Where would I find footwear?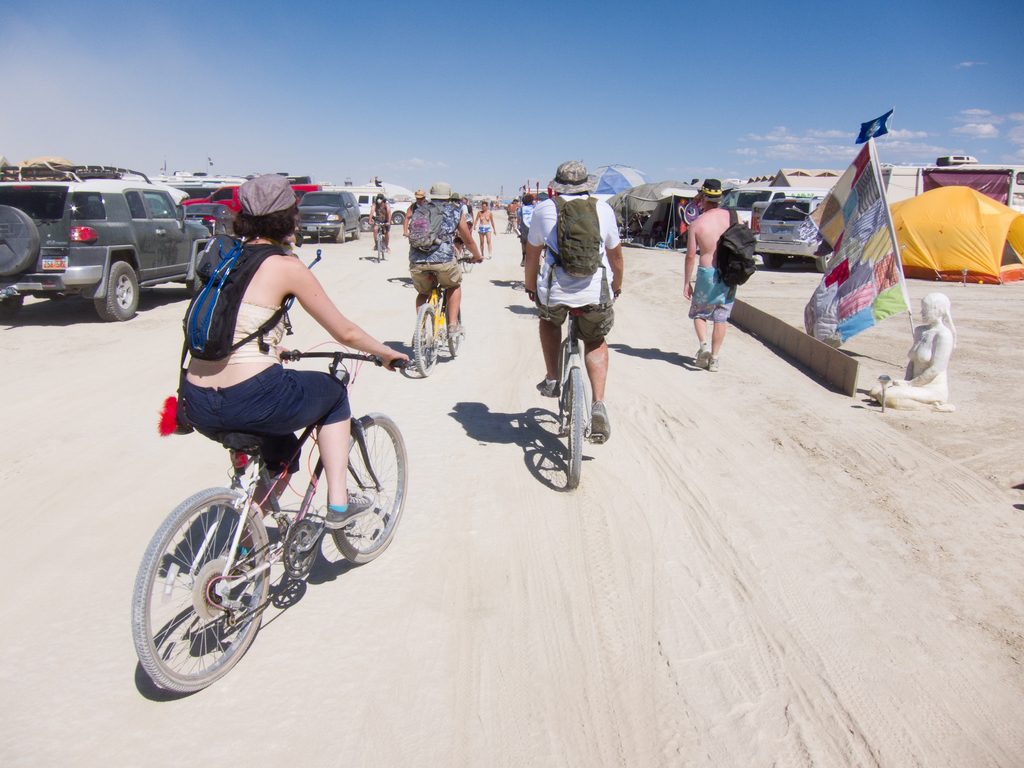
At x1=533, y1=376, x2=558, y2=397.
